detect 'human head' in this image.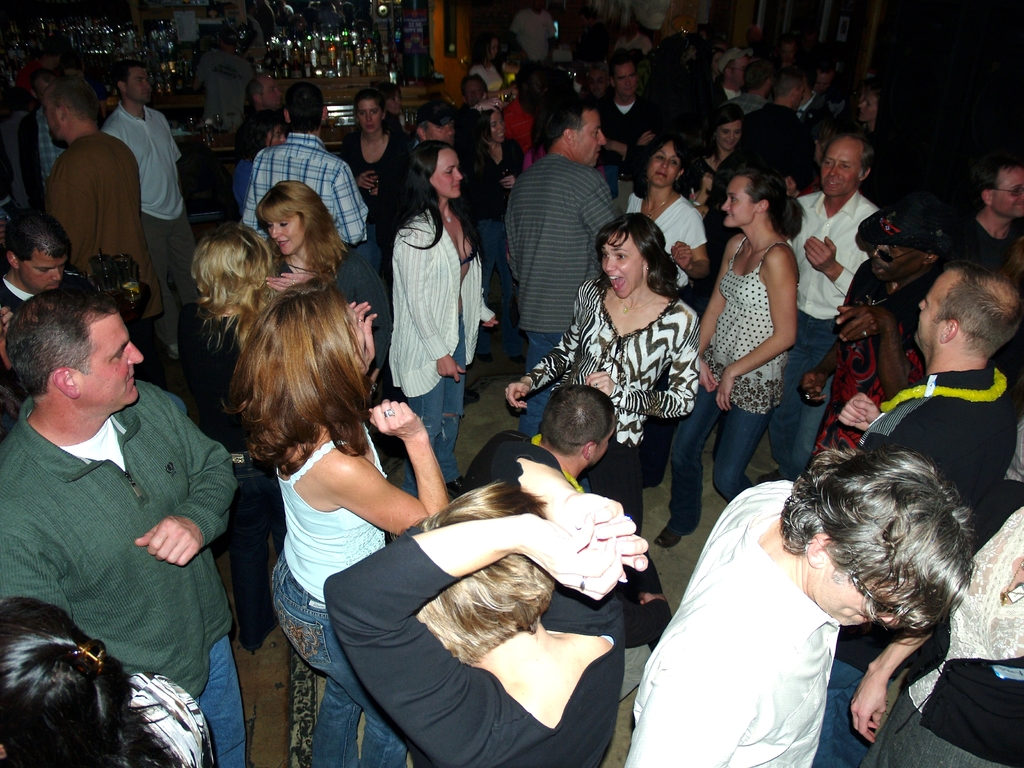
Detection: {"left": 16, "top": 278, "right": 146, "bottom": 436}.
